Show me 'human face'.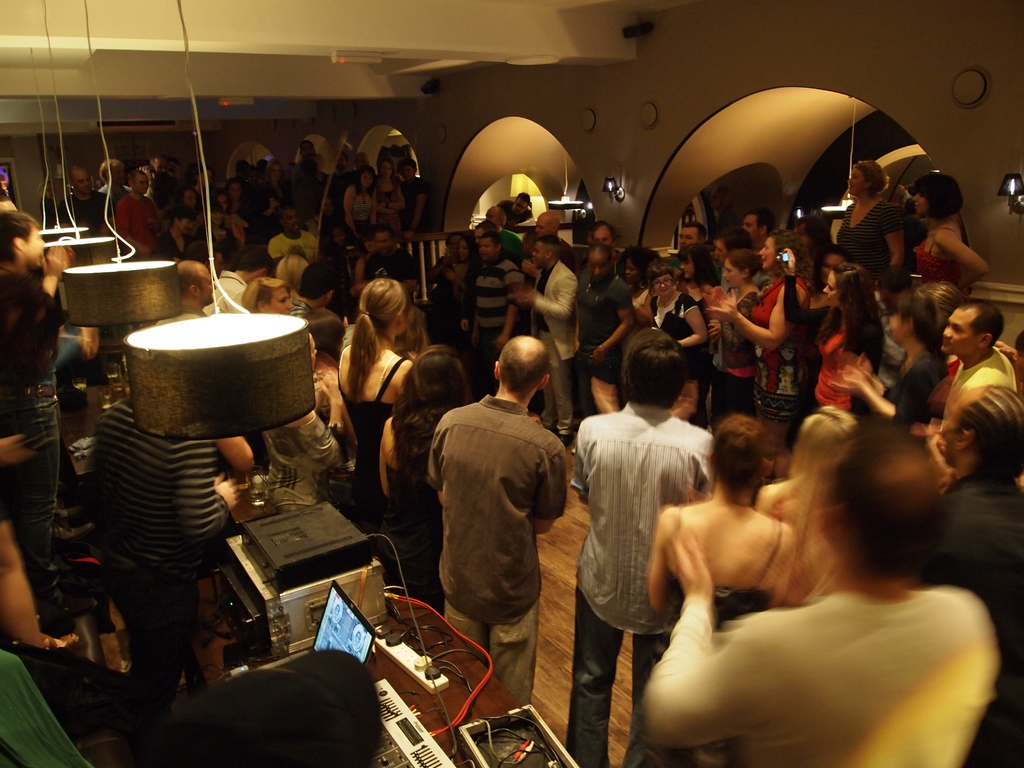
'human face' is here: [847,167,867,193].
